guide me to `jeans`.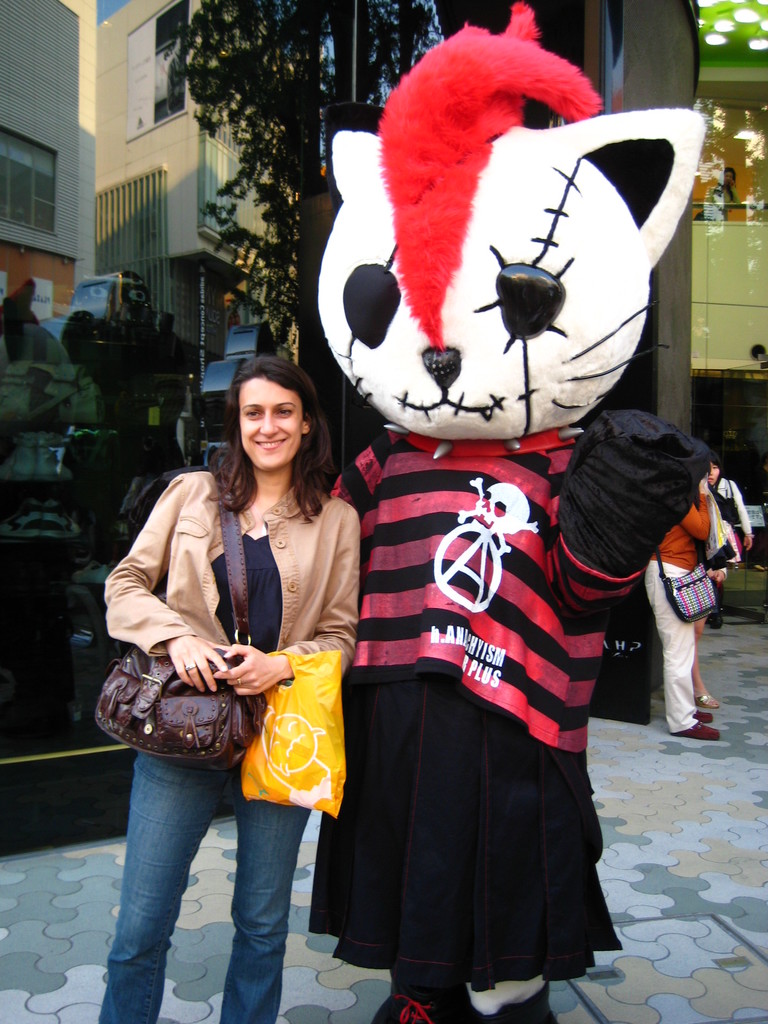
Guidance: <box>99,753,310,1023</box>.
